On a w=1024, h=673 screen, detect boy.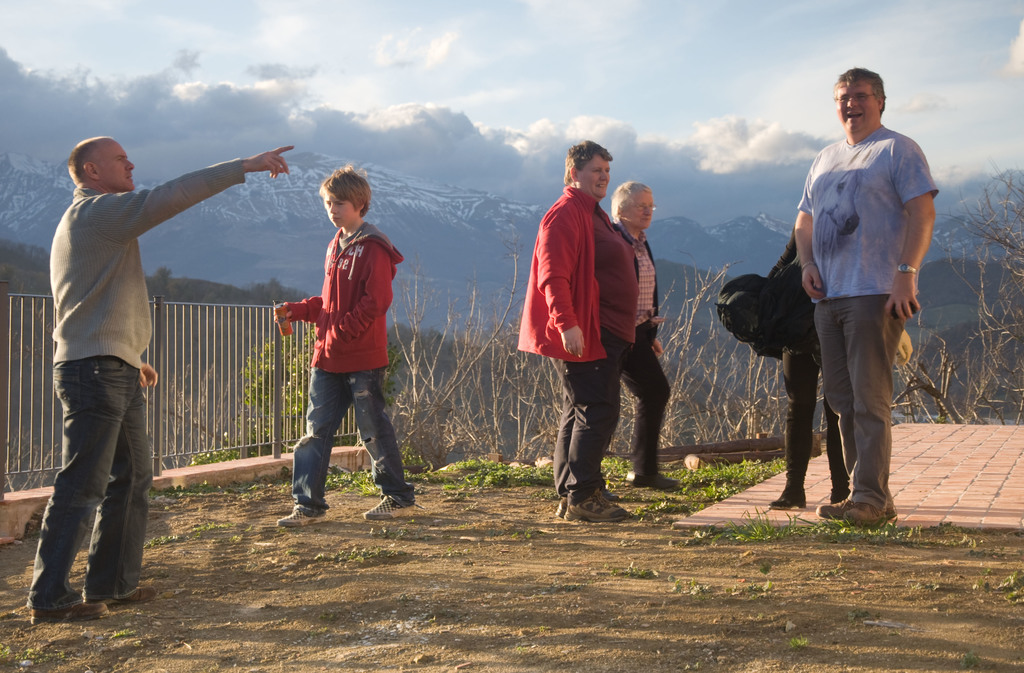
(x1=262, y1=165, x2=412, y2=525).
